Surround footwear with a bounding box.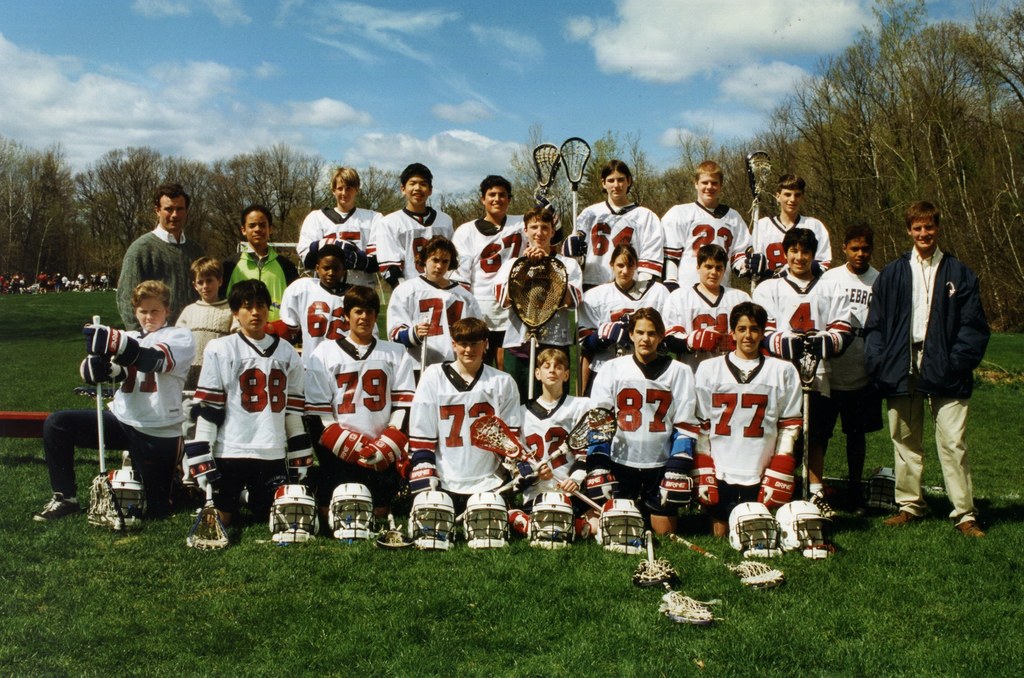
locate(960, 522, 990, 538).
